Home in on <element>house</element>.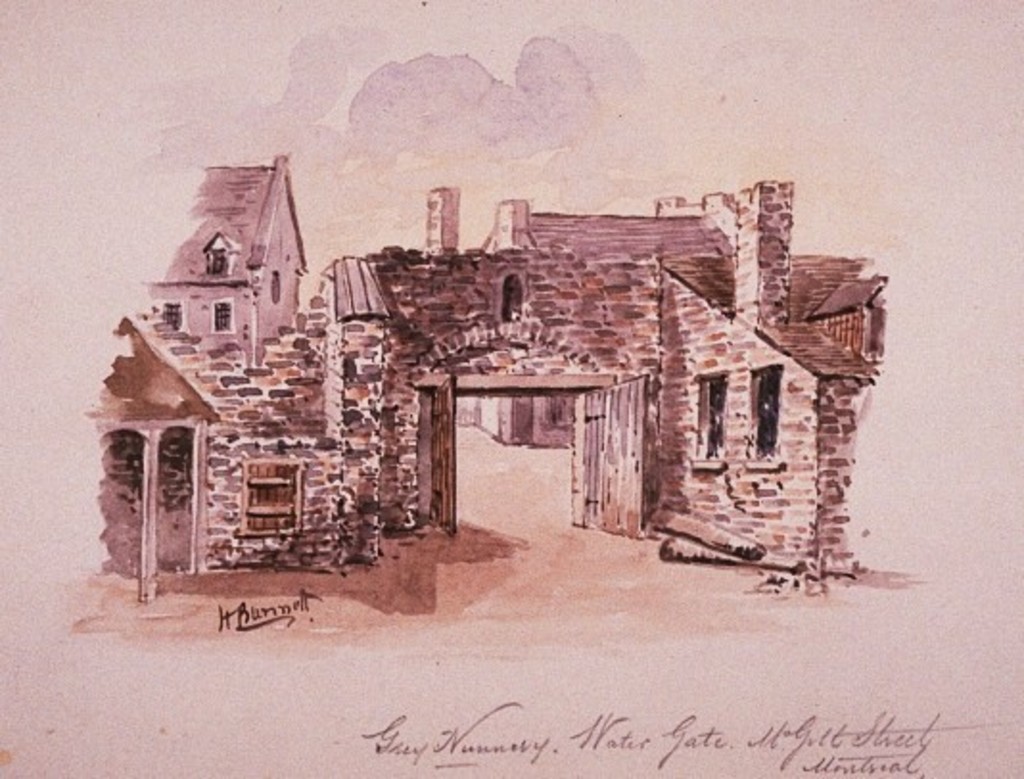
Homed in at box(84, 150, 378, 604).
